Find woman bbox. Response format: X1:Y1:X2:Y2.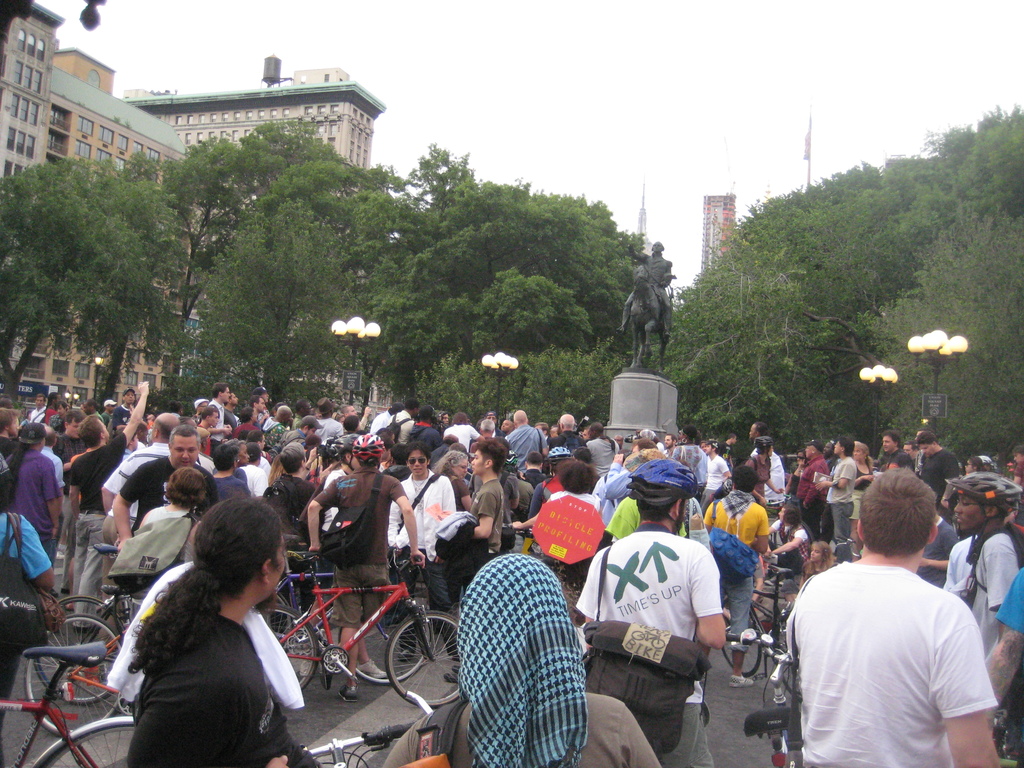
962:455:988:471.
